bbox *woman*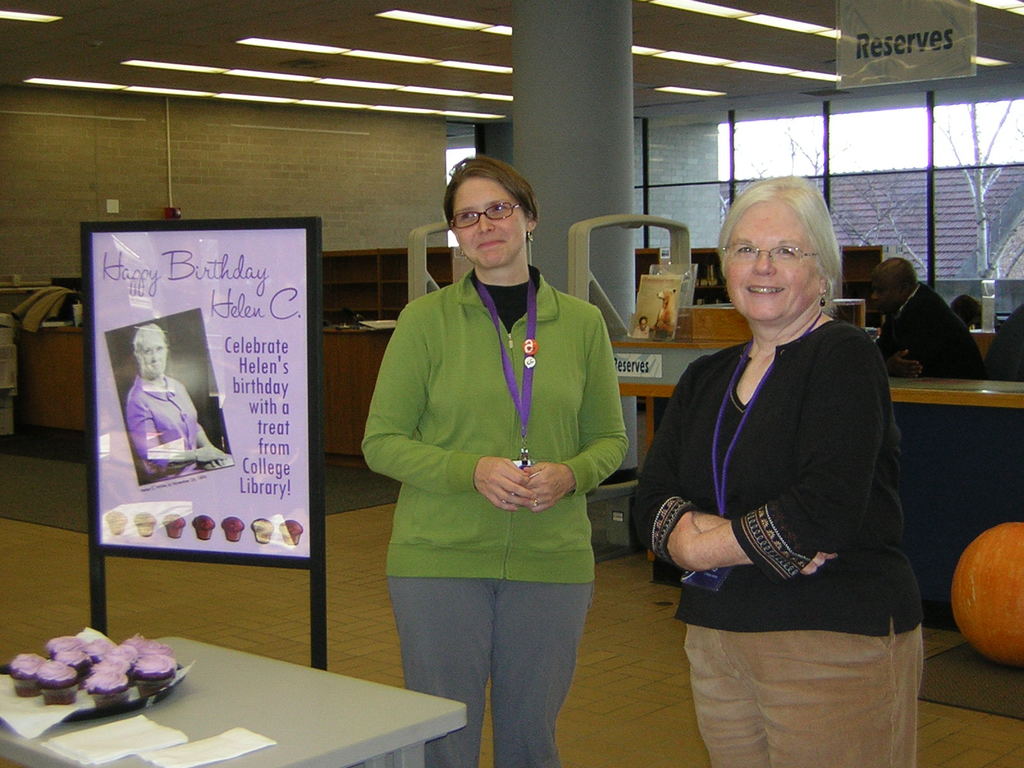
<box>646,164,898,728</box>
